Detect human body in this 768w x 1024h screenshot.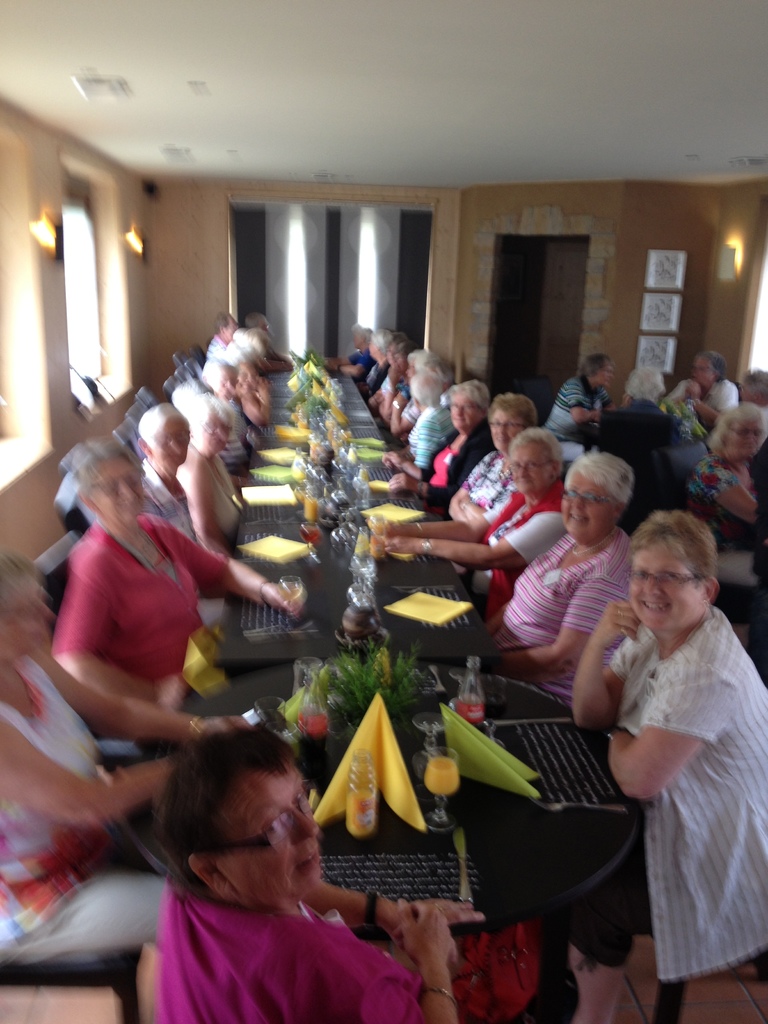
Detection: pyautogui.locateOnScreen(0, 538, 182, 977).
